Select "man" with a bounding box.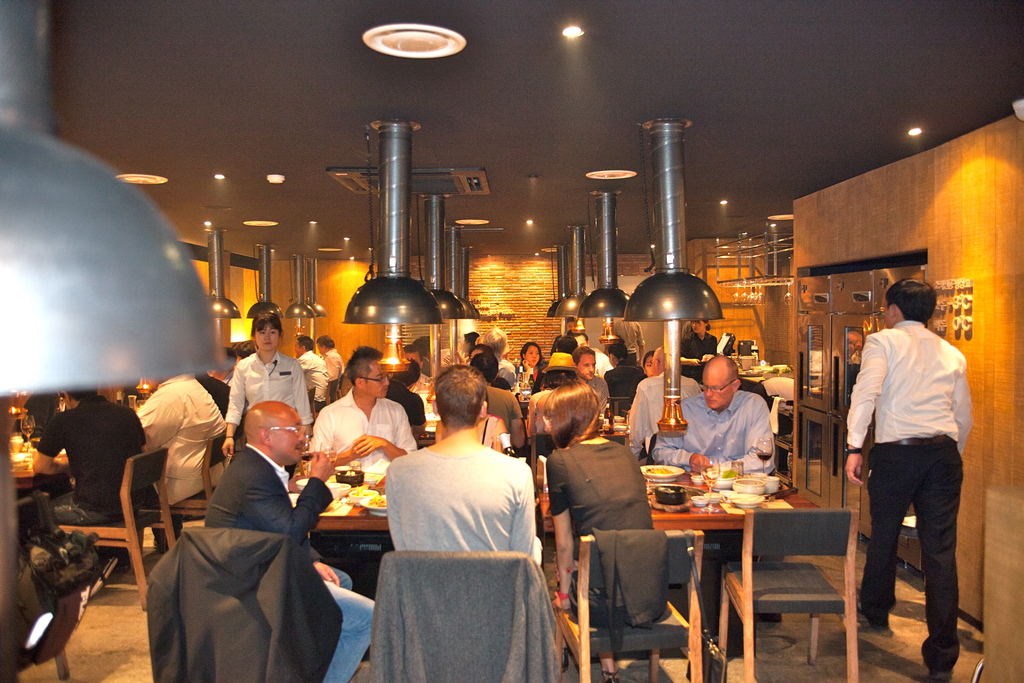
pyautogui.locateOnScreen(573, 342, 615, 425).
